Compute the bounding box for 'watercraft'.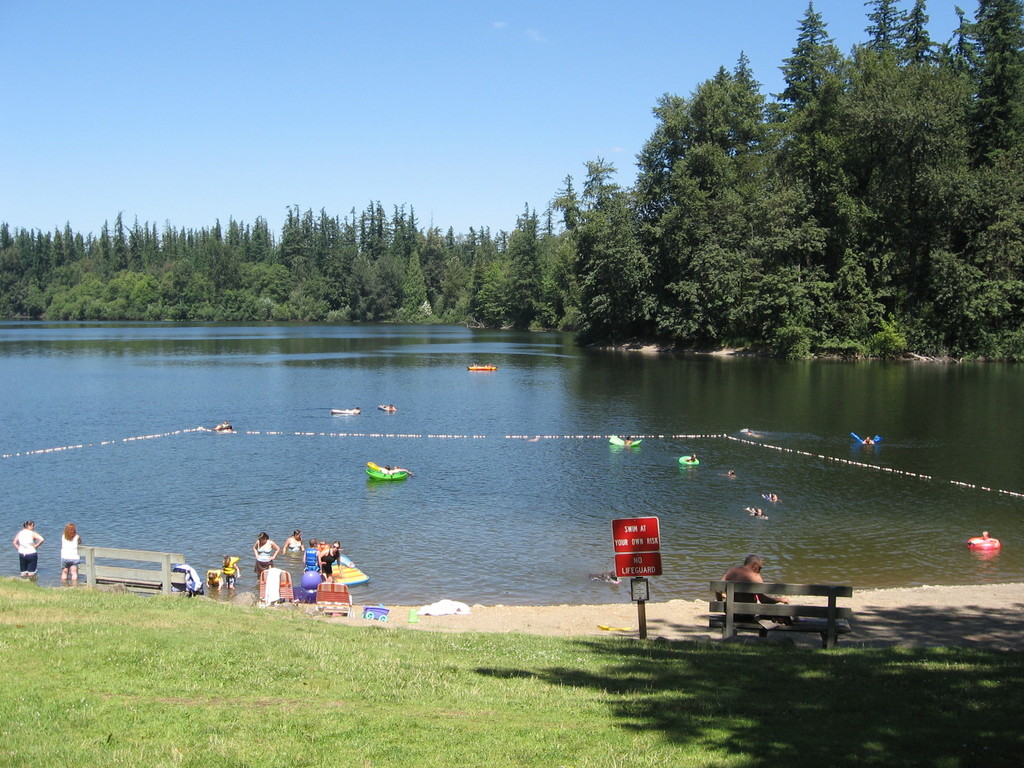
detection(329, 553, 370, 589).
